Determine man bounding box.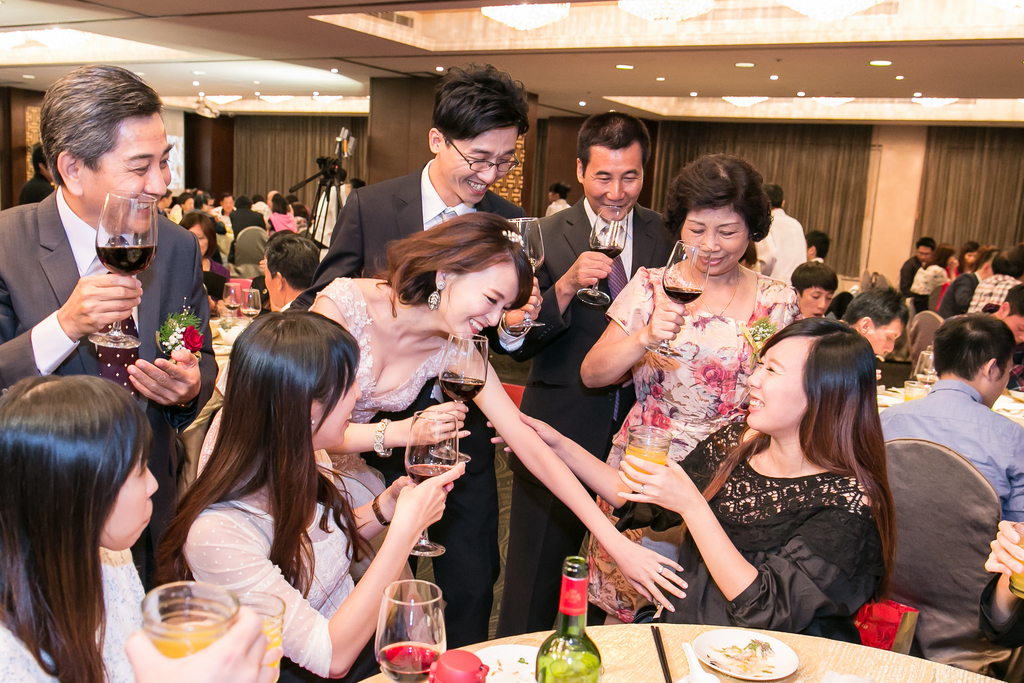
Determined: <box>899,236,940,297</box>.
